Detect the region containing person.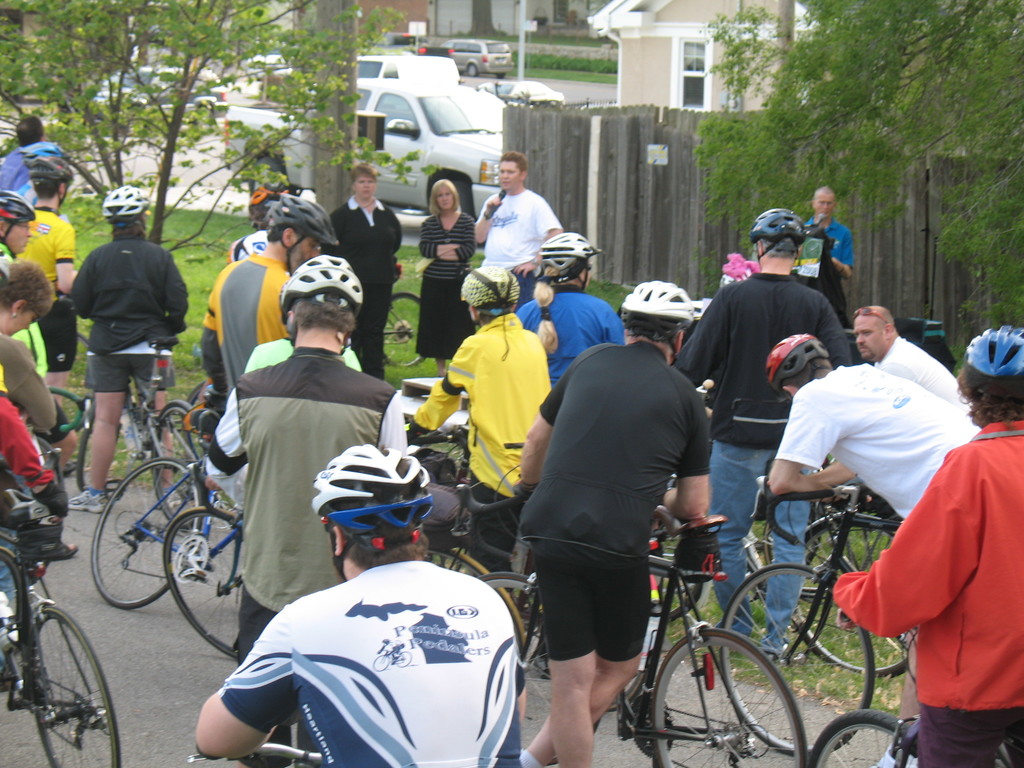
bbox(194, 438, 527, 767).
